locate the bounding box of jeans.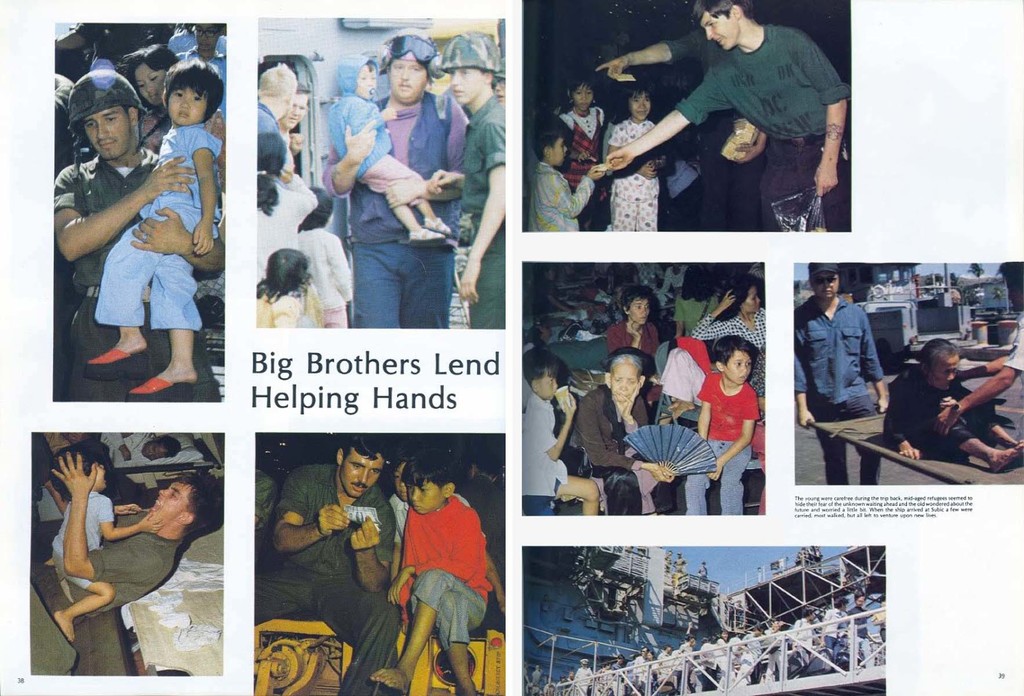
Bounding box: x1=341 y1=234 x2=445 y2=330.
